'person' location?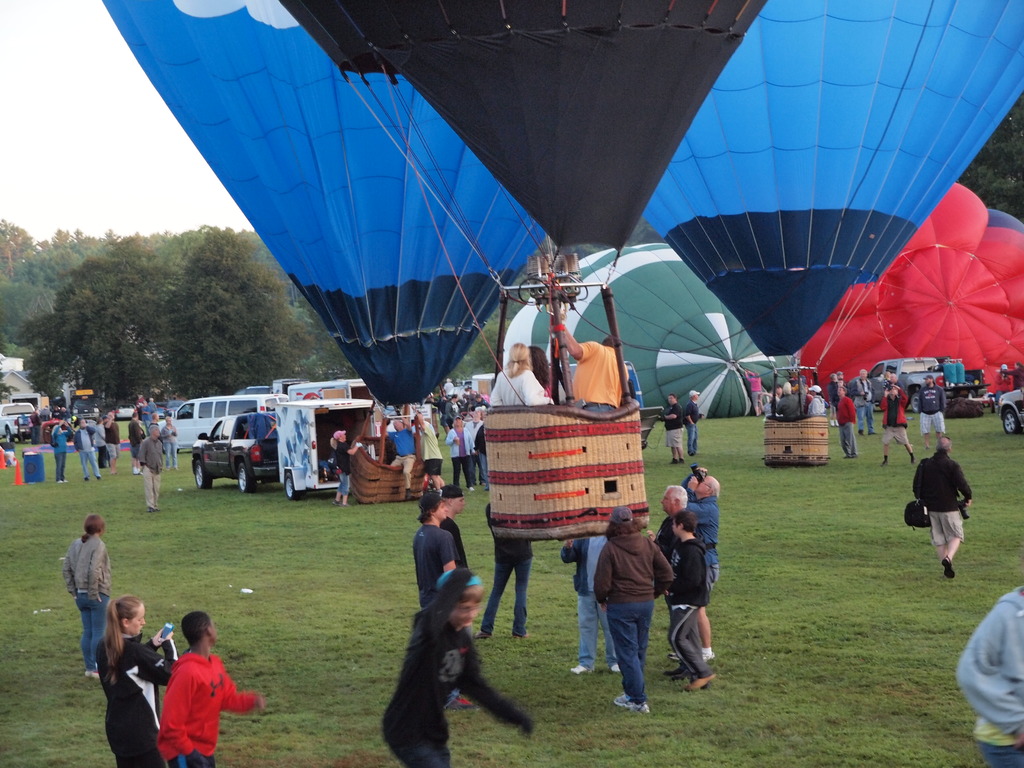
[x1=152, y1=413, x2=164, y2=426]
